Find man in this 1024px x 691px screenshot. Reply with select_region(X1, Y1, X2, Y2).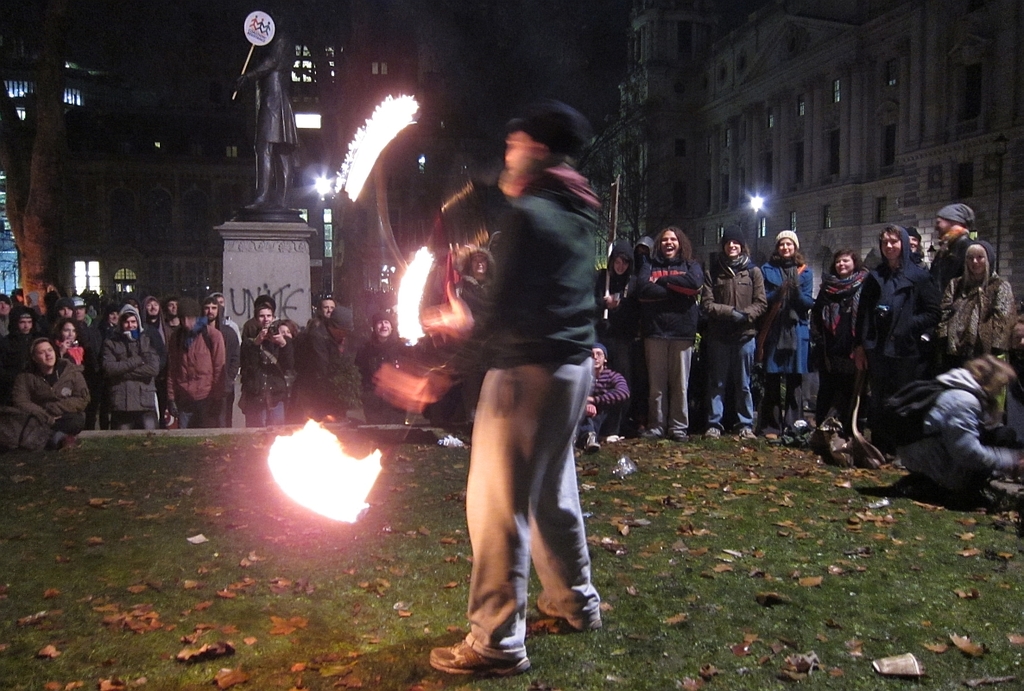
select_region(1, 305, 44, 372).
